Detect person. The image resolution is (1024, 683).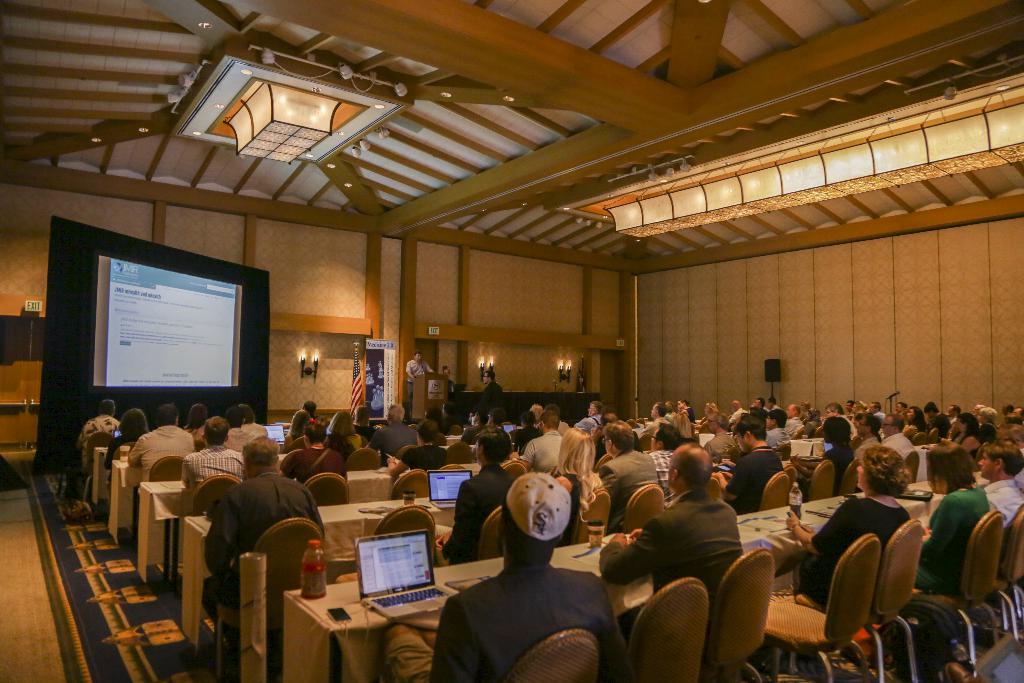
box(186, 414, 239, 500).
